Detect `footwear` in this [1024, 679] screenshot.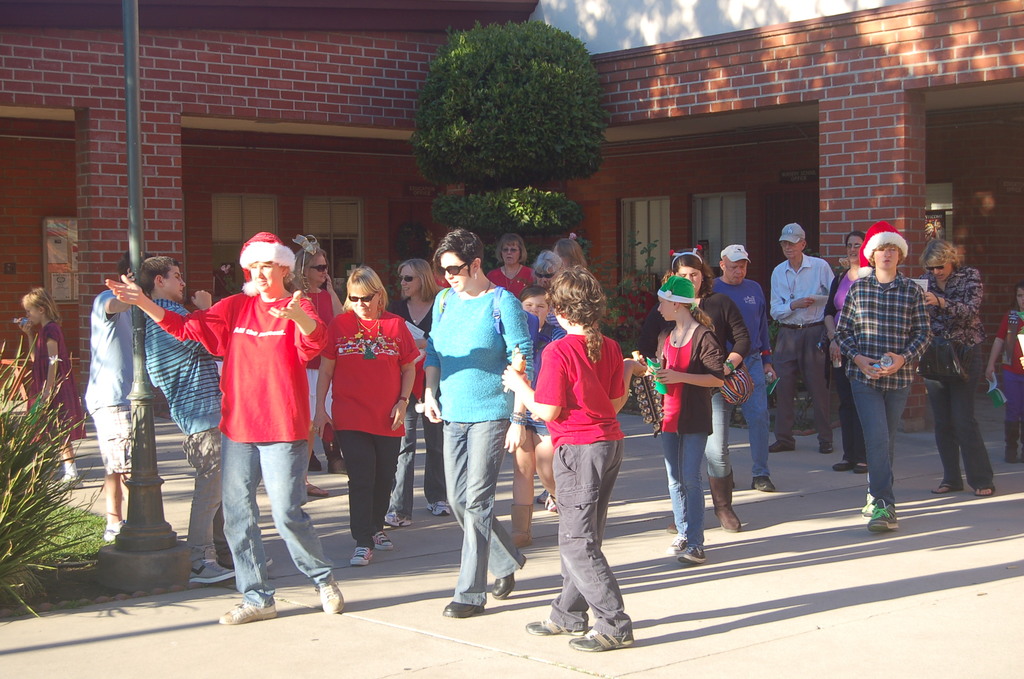
Detection: Rect(569, 623, 635, 655).
